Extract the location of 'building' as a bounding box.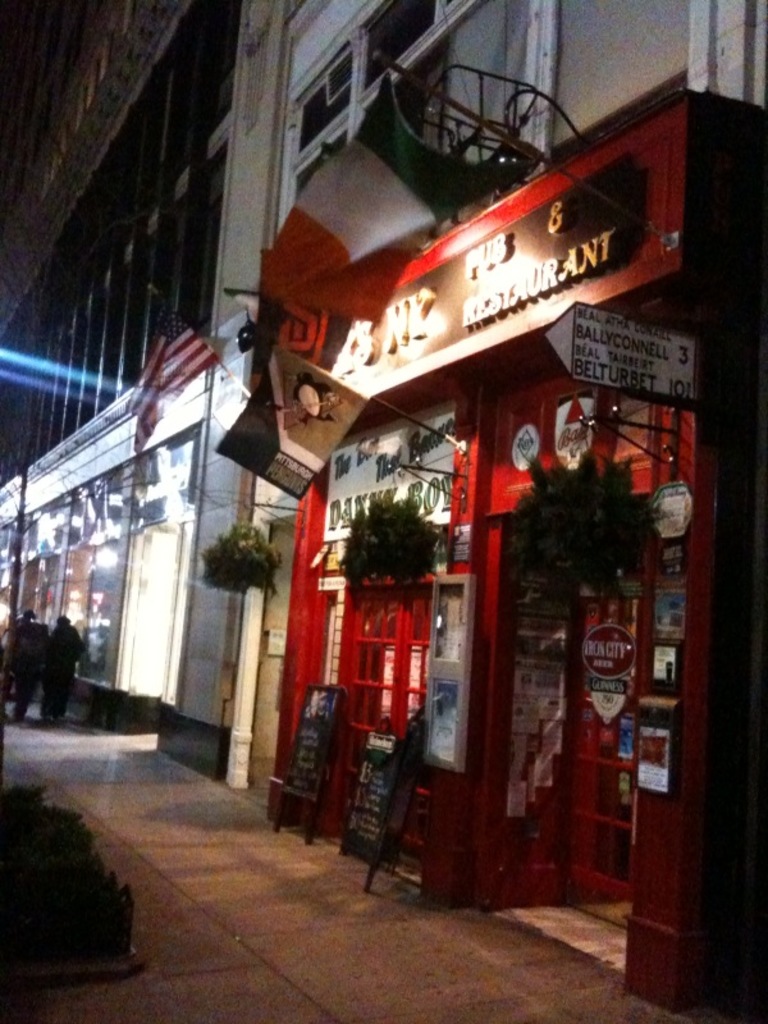
select_region(0, 0, 225, 782).
